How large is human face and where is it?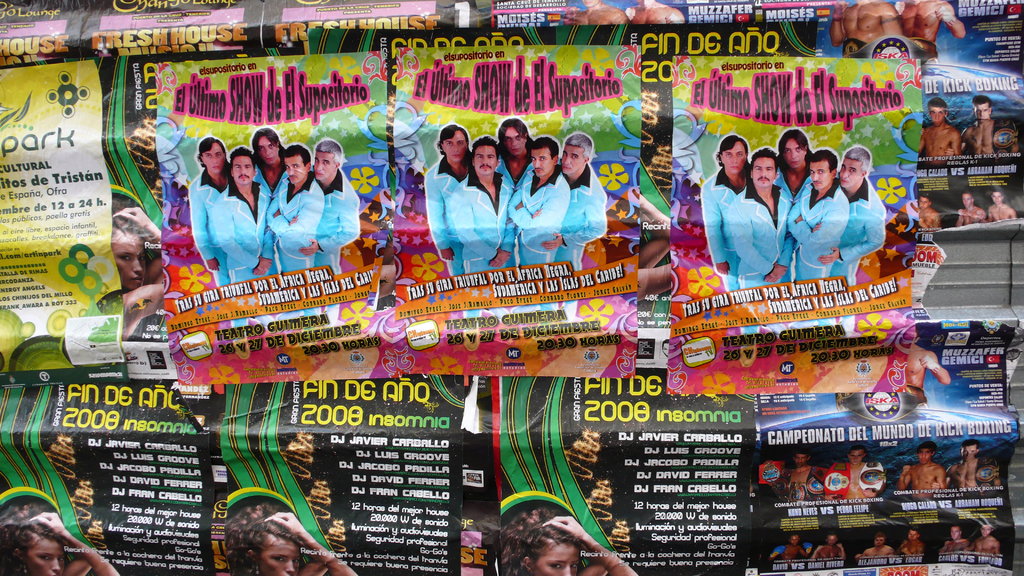
Bounding box: detection(113, 233, 146, 294).
